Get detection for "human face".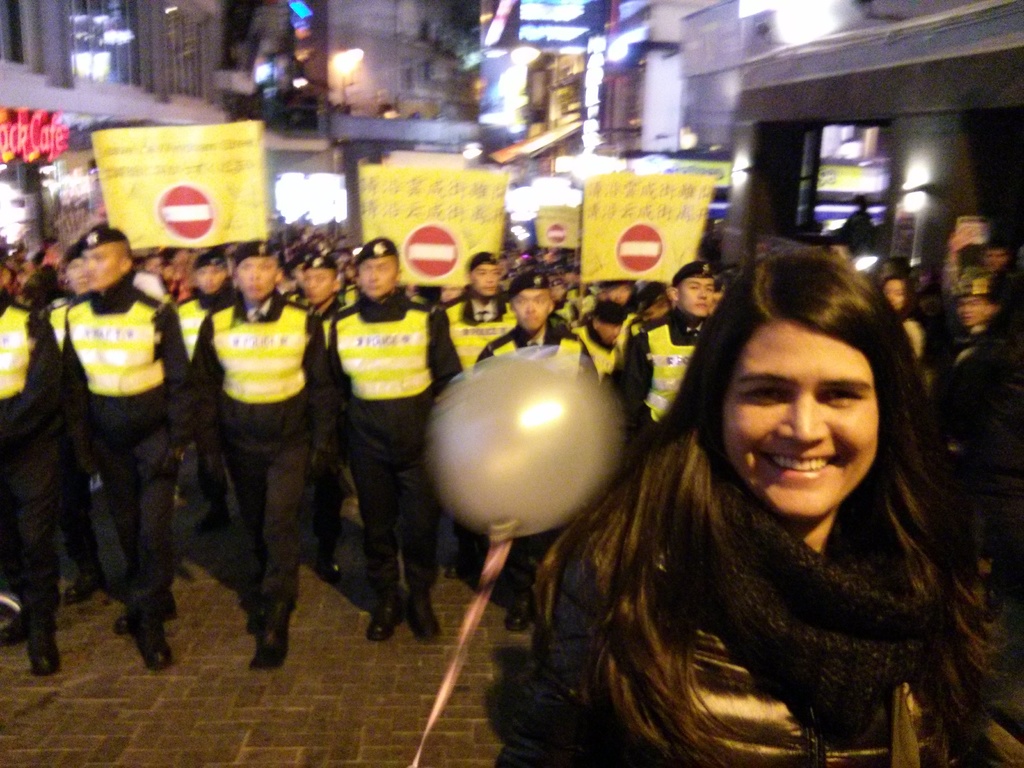
Detection: region(958, 296, 982, 330).
